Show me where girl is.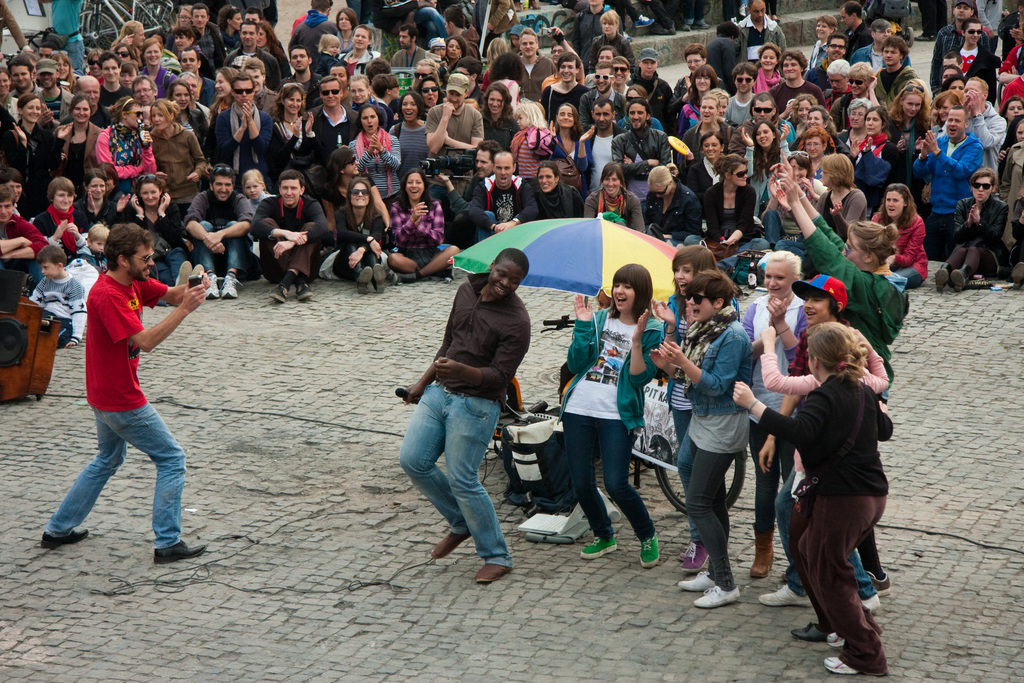
girl is at bbox=[666, 66, 724, 129].
